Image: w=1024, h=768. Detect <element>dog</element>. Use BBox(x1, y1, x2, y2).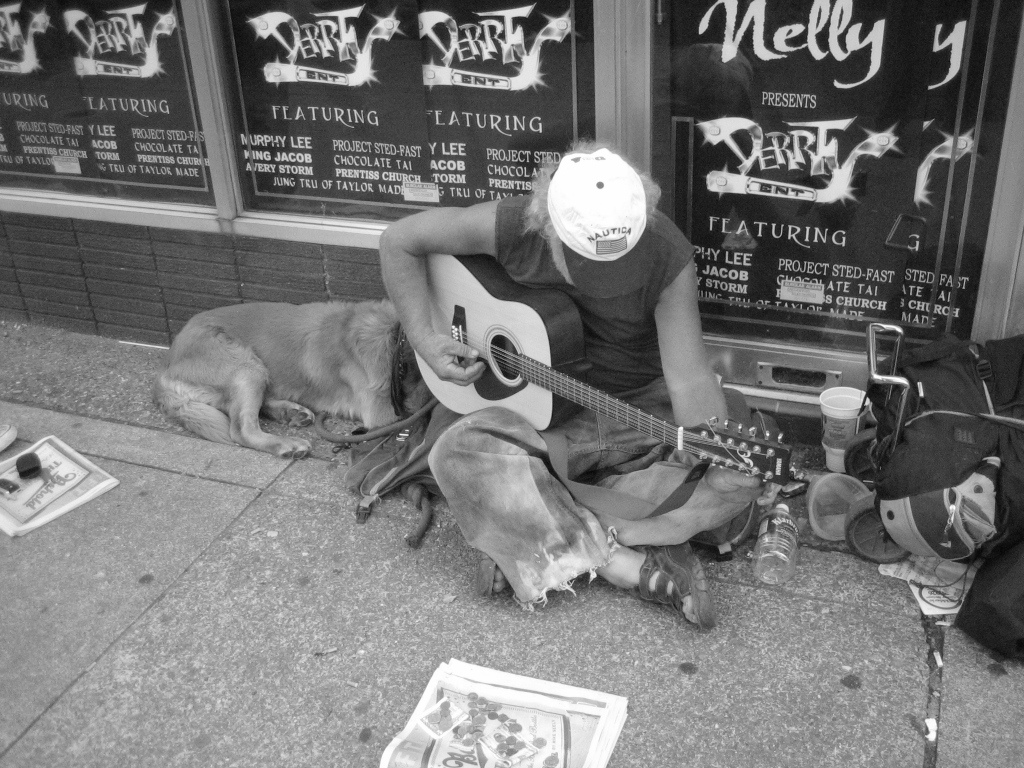
BBox(156, 294, 438, 457).
